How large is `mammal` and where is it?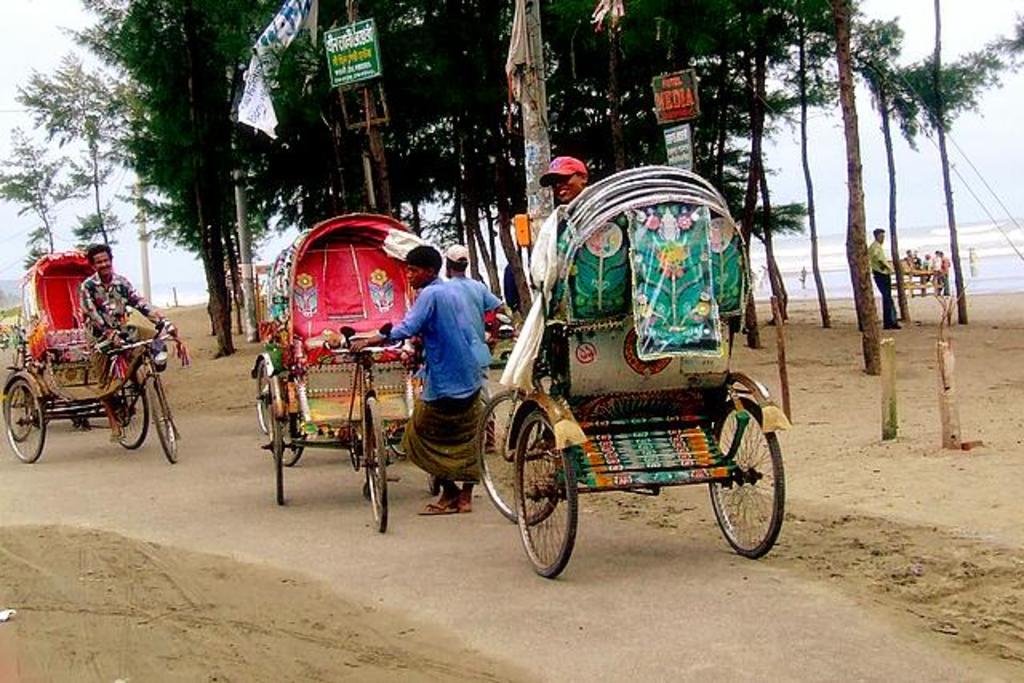
Bounding box: {"left": 866, "top": 224, "right": 898, "bottom": 328}.
